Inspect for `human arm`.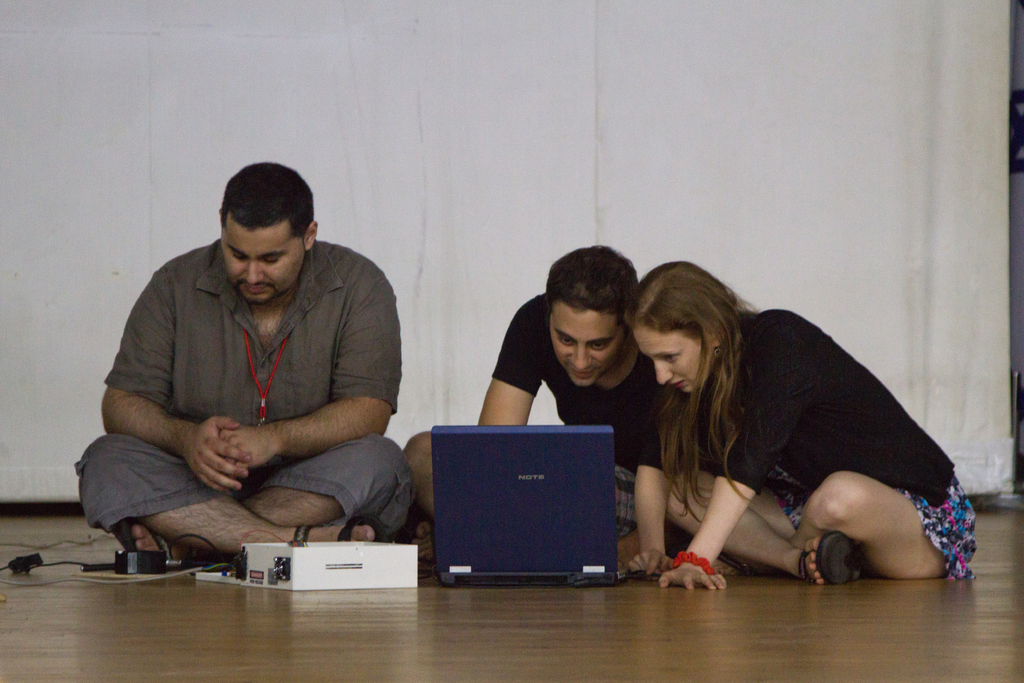
Inspection: 102/264/263/506.
